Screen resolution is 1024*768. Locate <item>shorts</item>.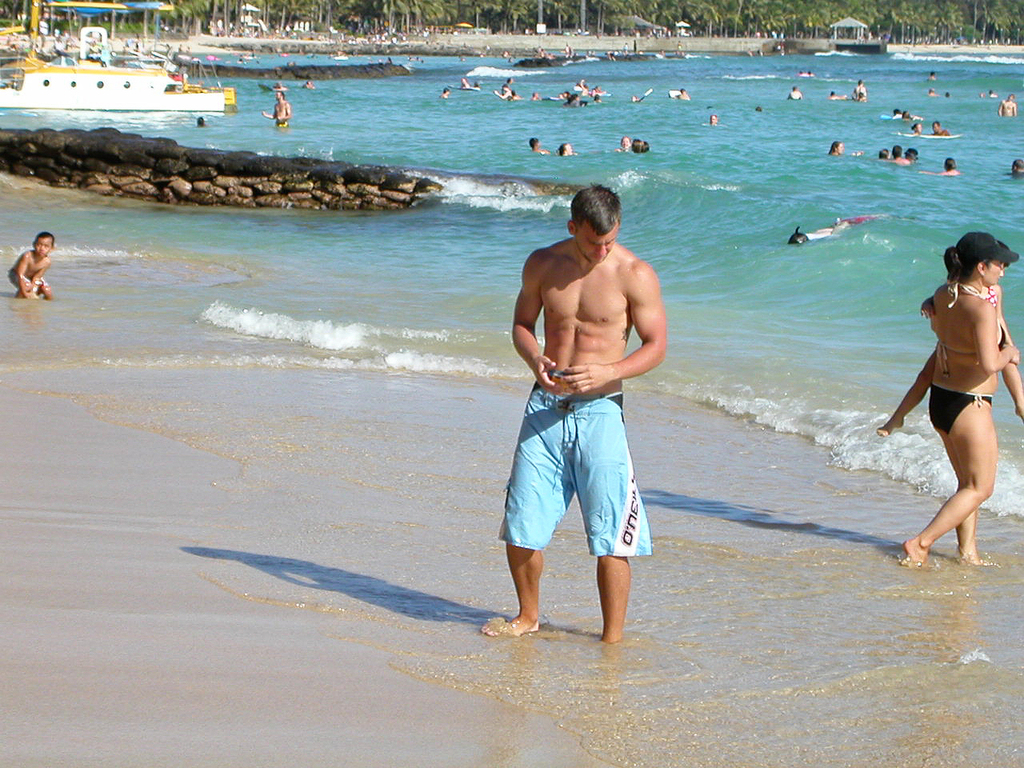
927 386 990 434.
